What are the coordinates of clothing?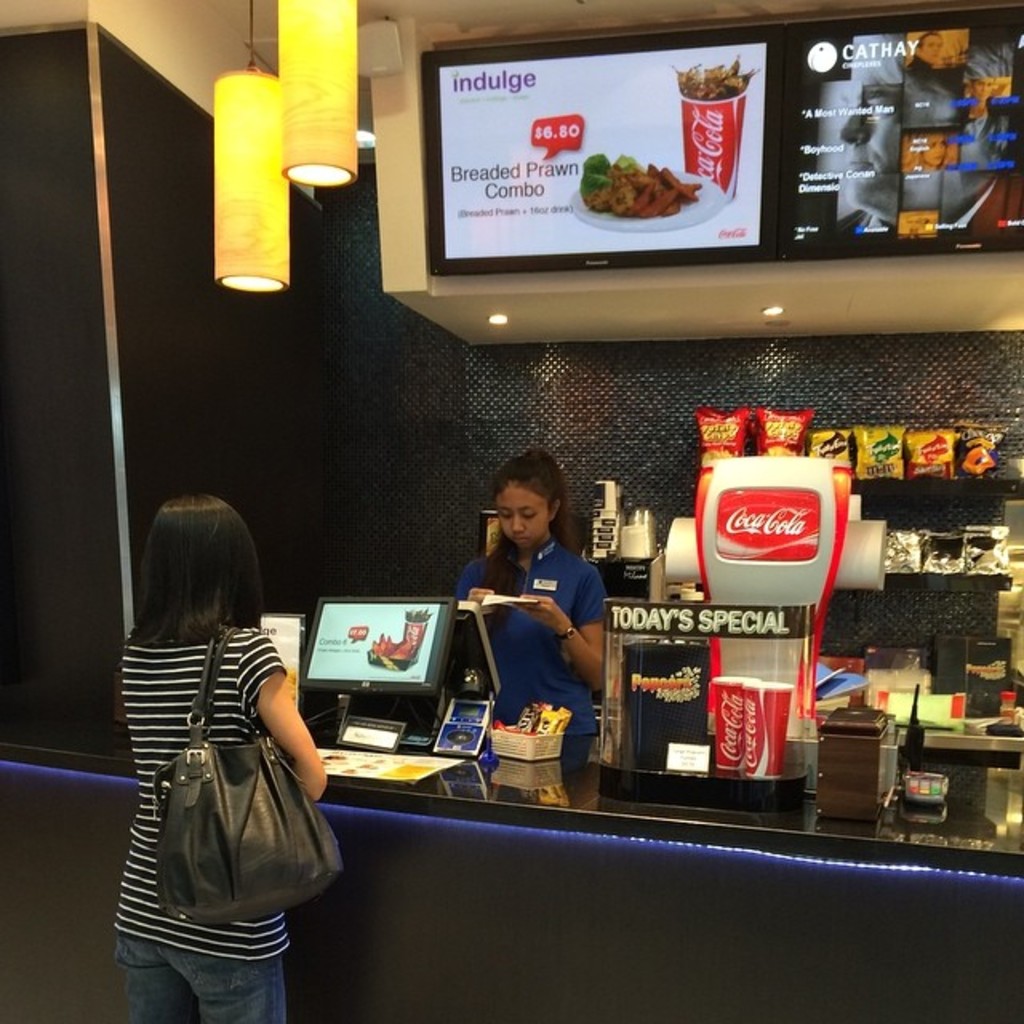
[117, 595, 328, 976].
